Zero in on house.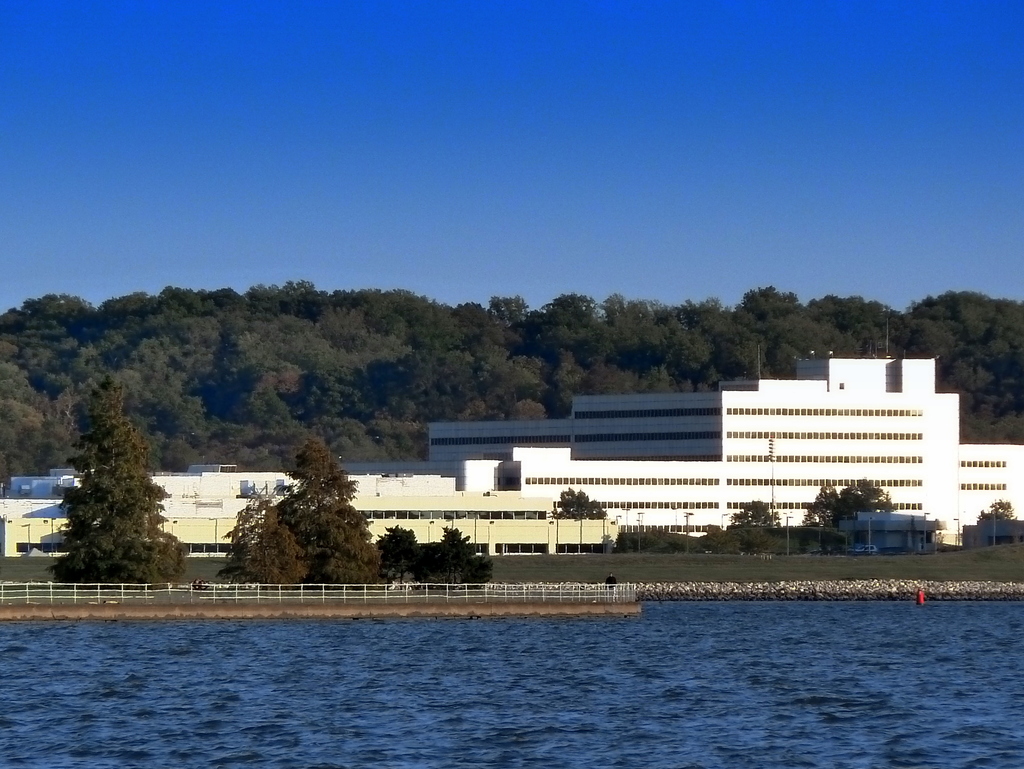
Zeroed in: (left=0, top=352, right=1023, bottom=562).
